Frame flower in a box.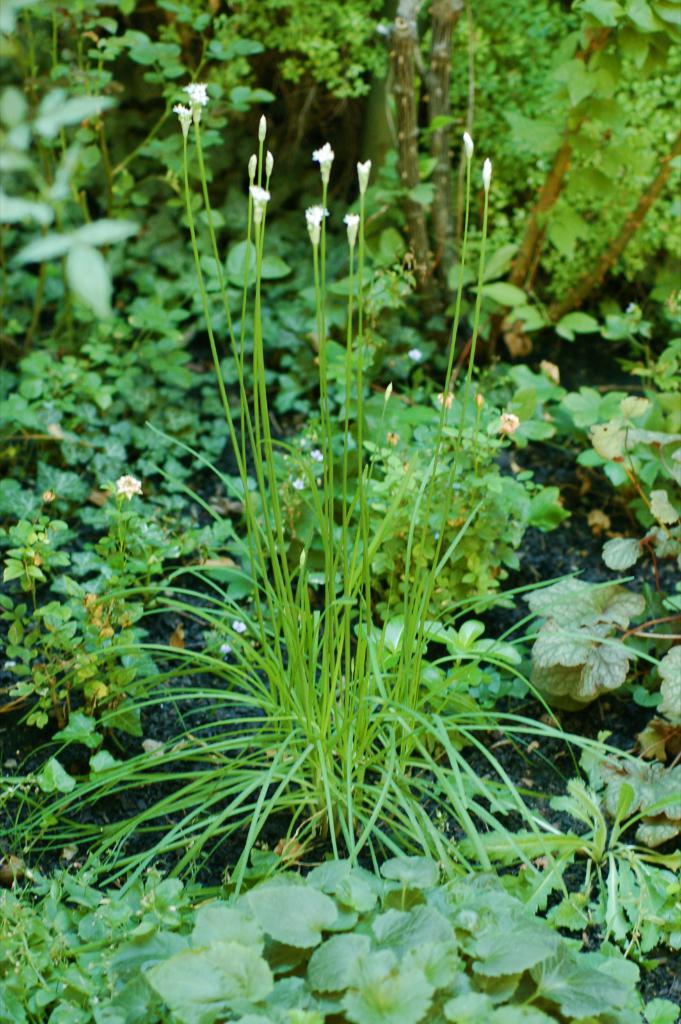
115, 476, 147, 504.
